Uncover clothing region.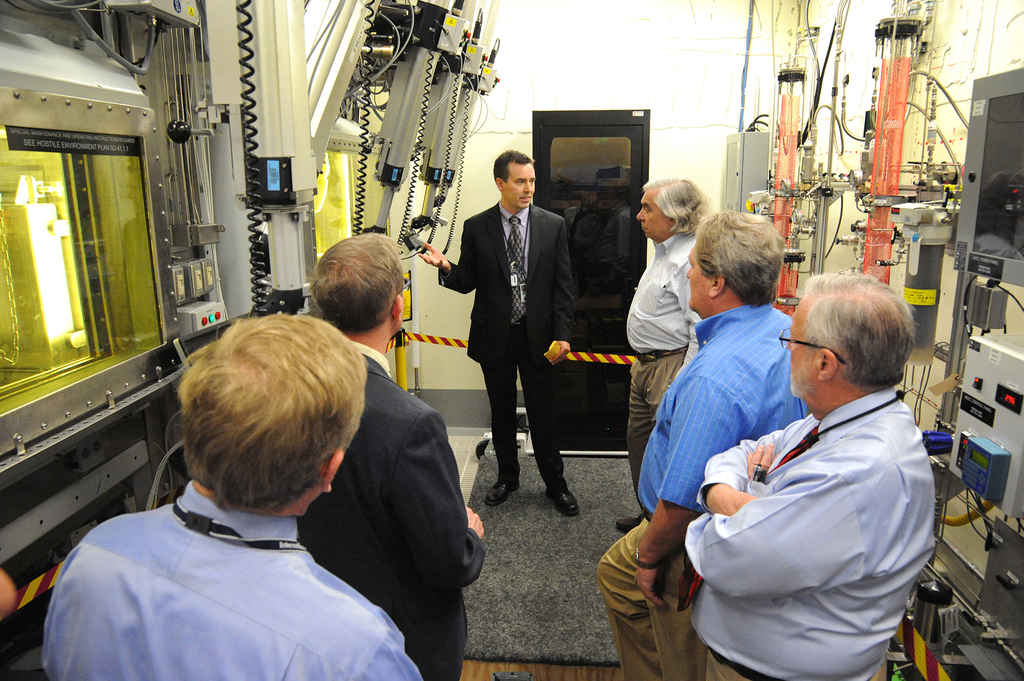
Uncovered: box(37, 461, 419, 680).
